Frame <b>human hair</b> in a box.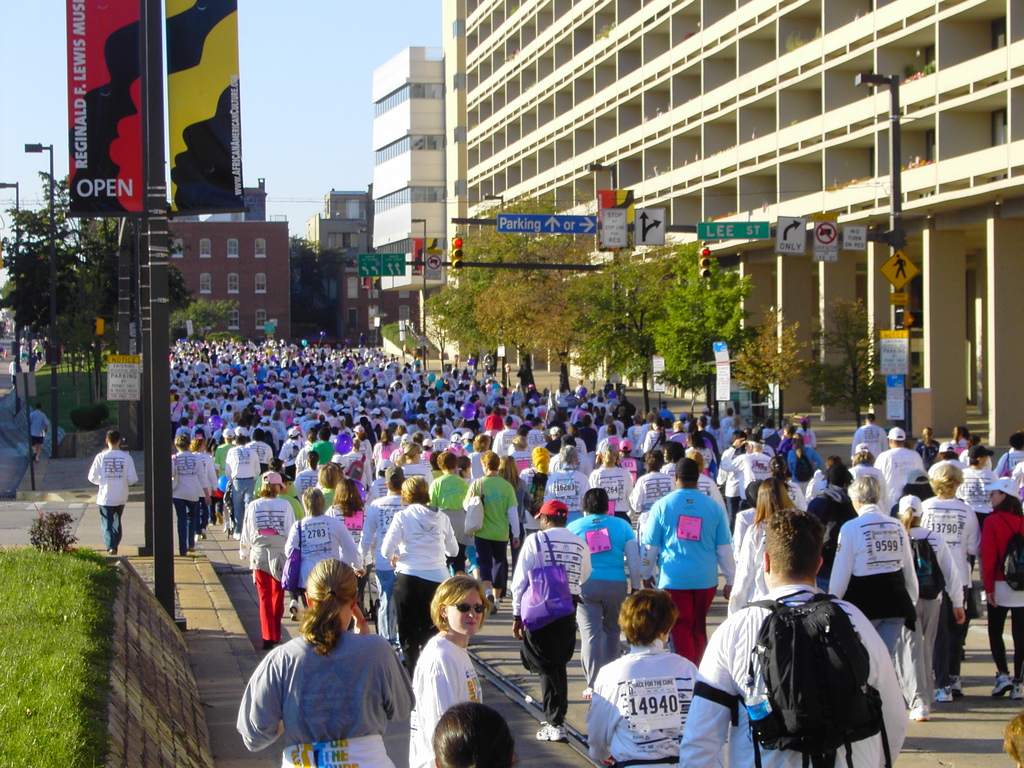
locate(484, 449, 504, 479).
